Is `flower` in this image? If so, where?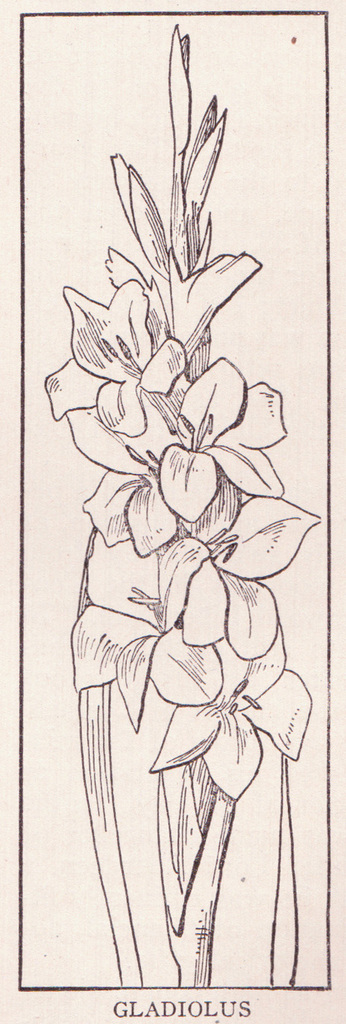
Yes, at {"x1": 53, "y1": 260, "x2": 313, "y2": 792}.
